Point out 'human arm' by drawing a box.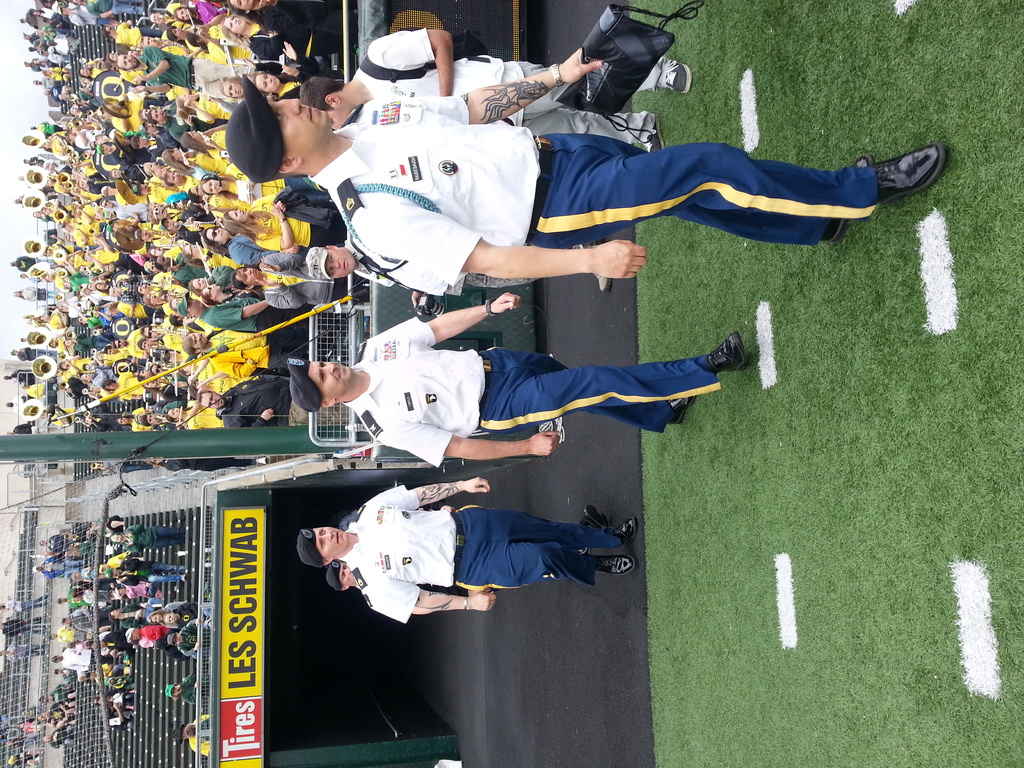
region(431, 45, 590, 104).
